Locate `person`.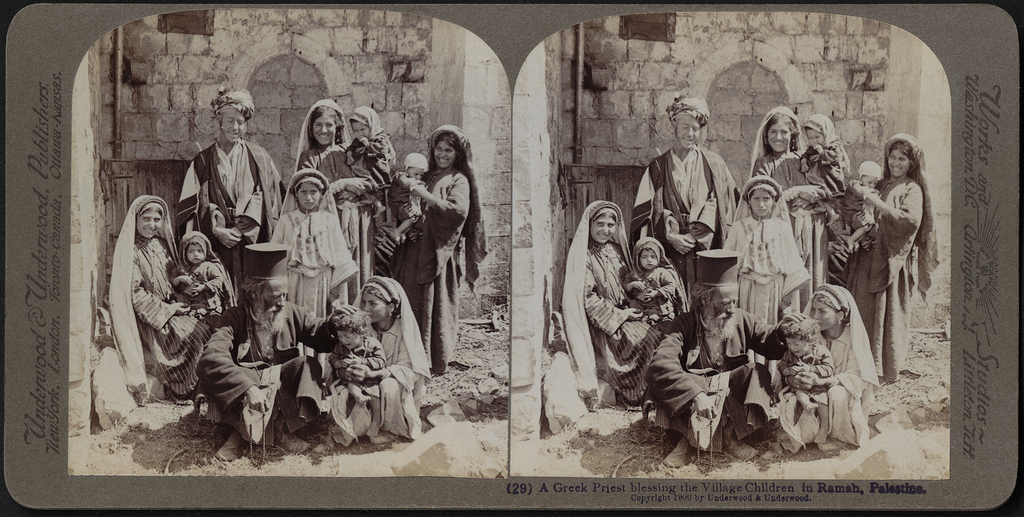
Bounding box: <bbox>550, 94, 950, 447</bbox>.
